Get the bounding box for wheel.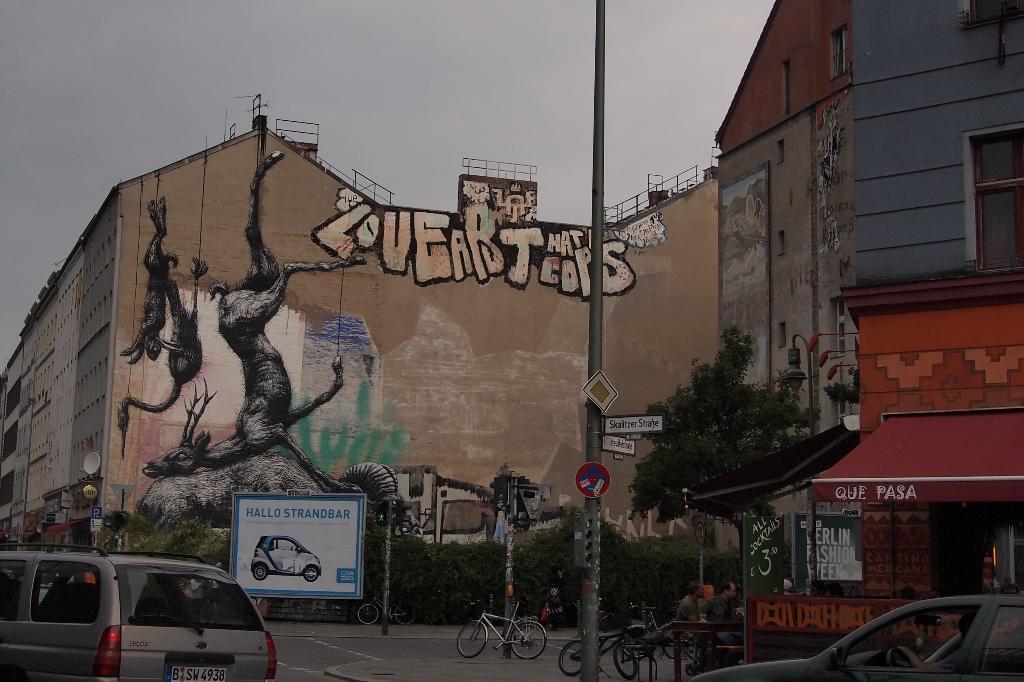
locate(560, 640, 584, 676).
